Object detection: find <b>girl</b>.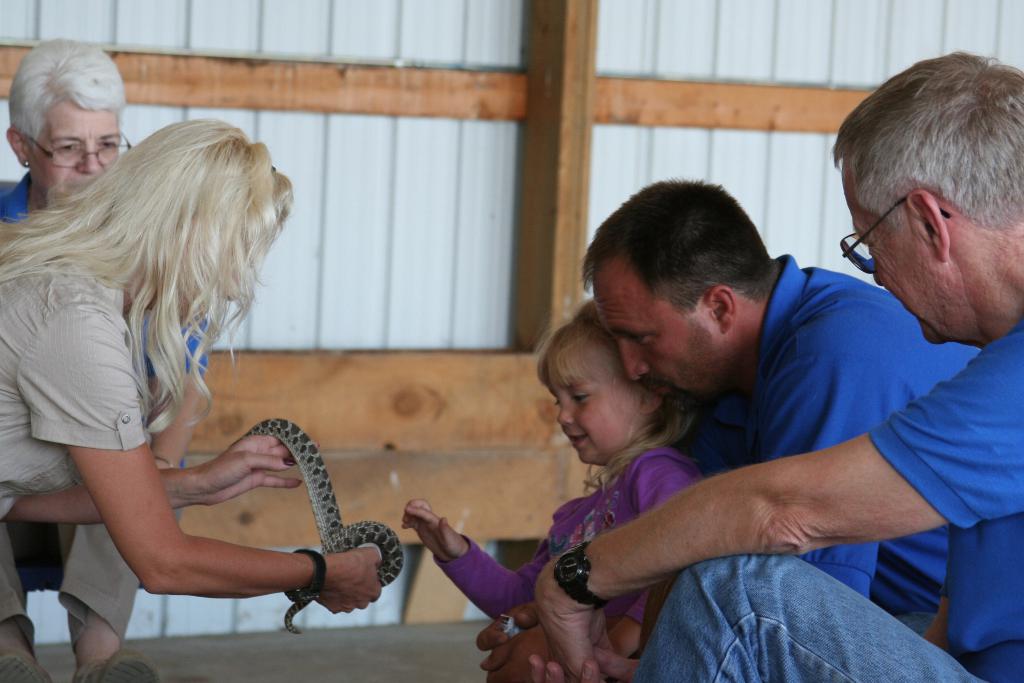
(0, 117, 381, 682).
